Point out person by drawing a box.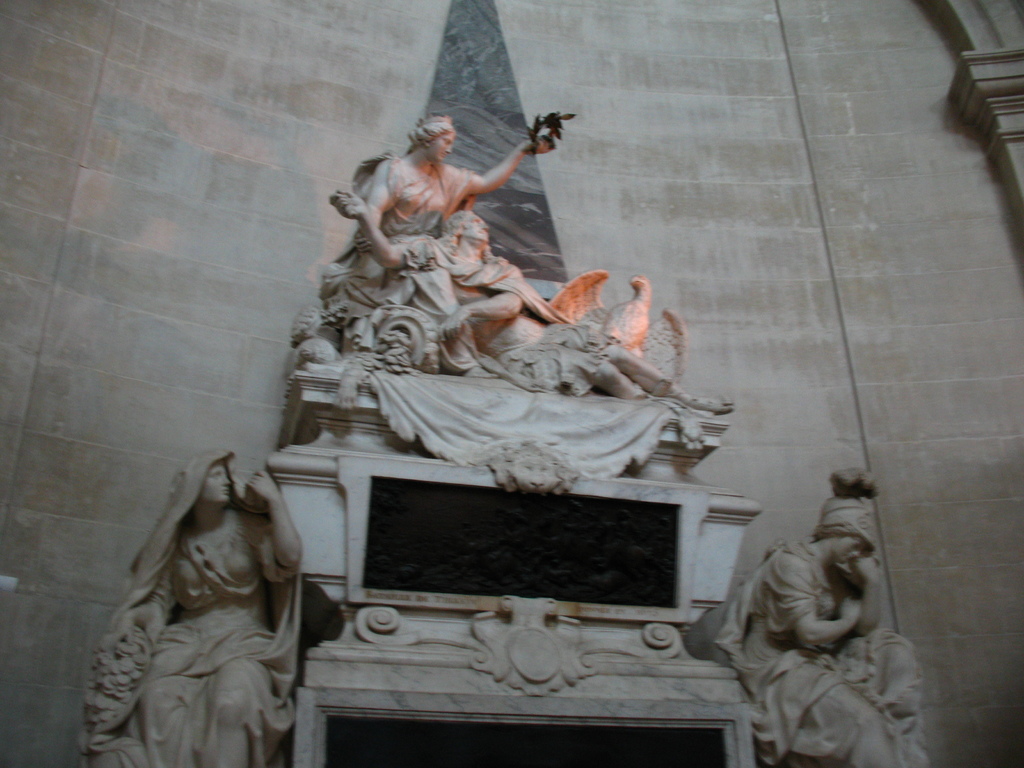
(438, 205, 744, 417).
